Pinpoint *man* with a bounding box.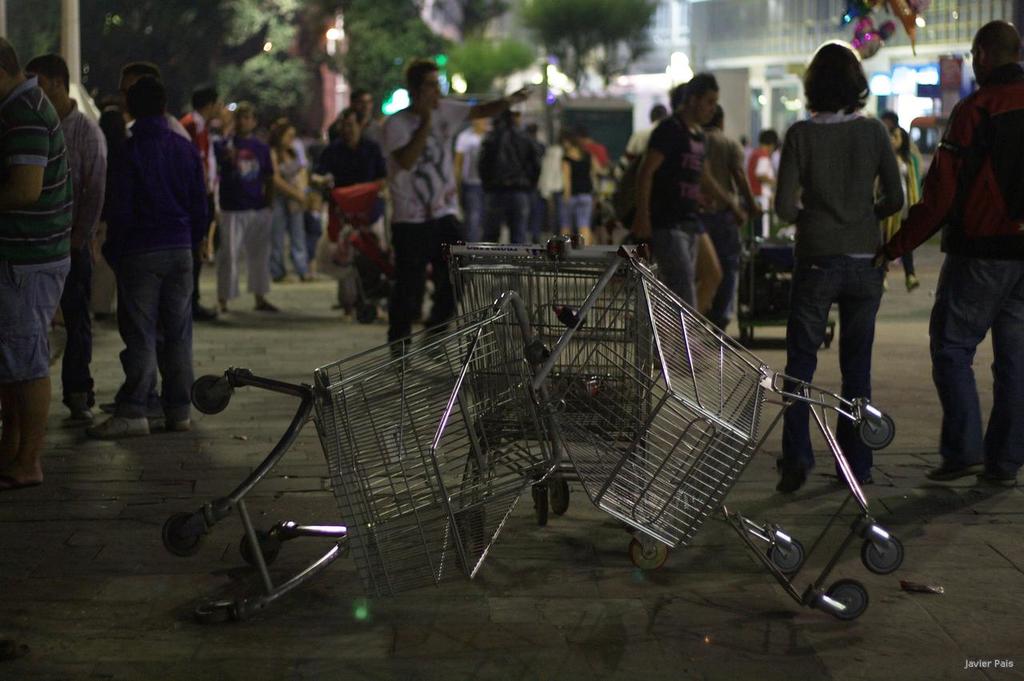
[x1=378, y1=54, x2=541, y2=368].
